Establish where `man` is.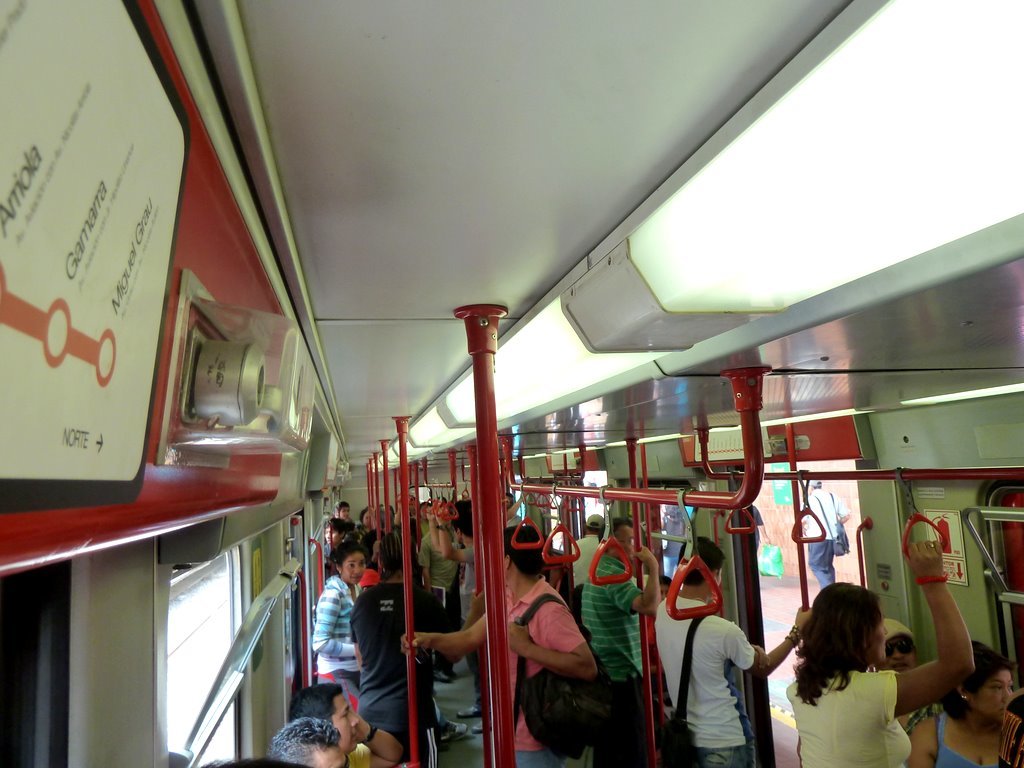
Established at 795:479:851:593.
